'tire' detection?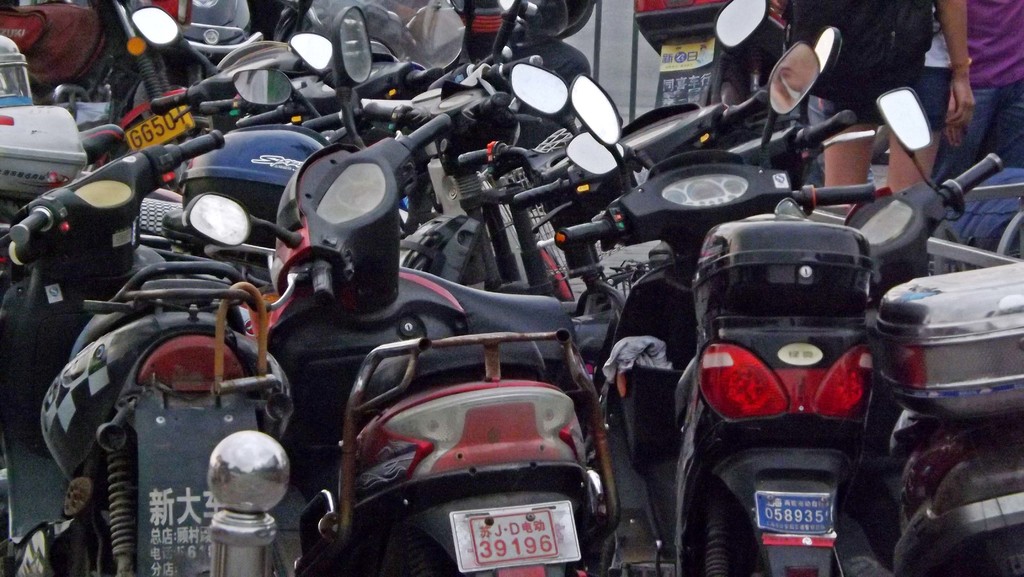
detection(972, 523, 1023, 576)
